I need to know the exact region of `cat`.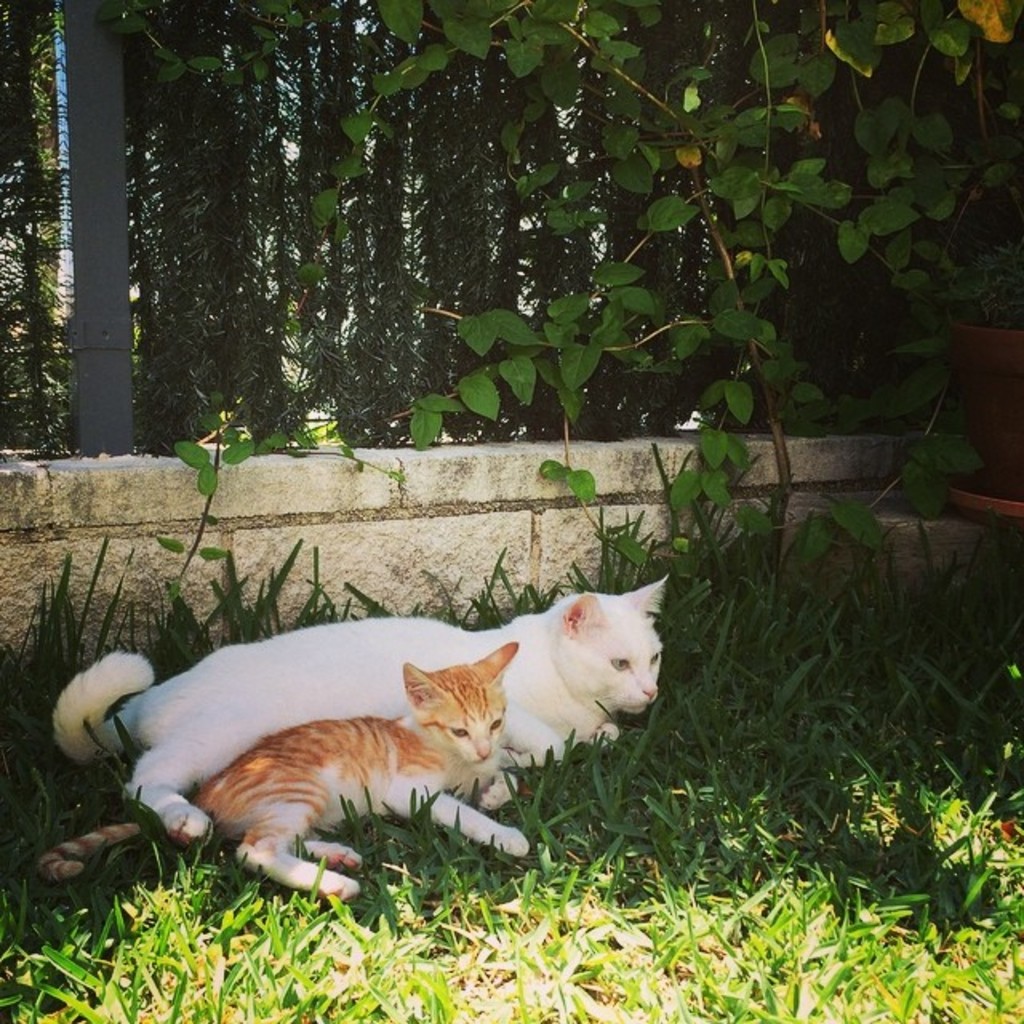
Region: bbox=[38, 637, 550, 910].
